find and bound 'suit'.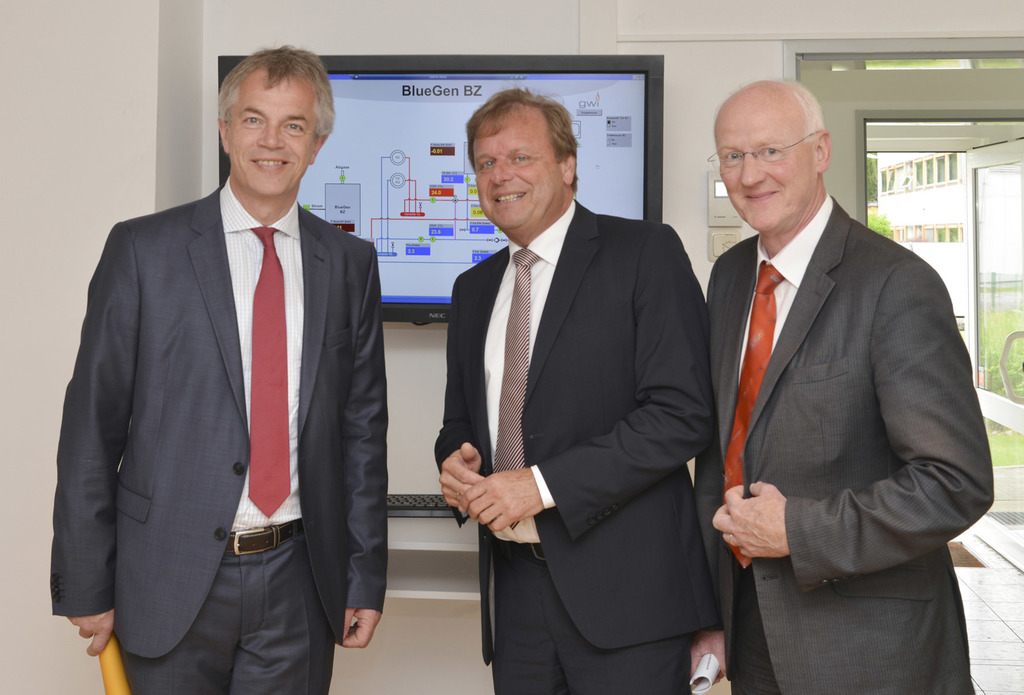
Bound: {"left": 49, "top": 177, "right": 385, "bottom": 694}.
